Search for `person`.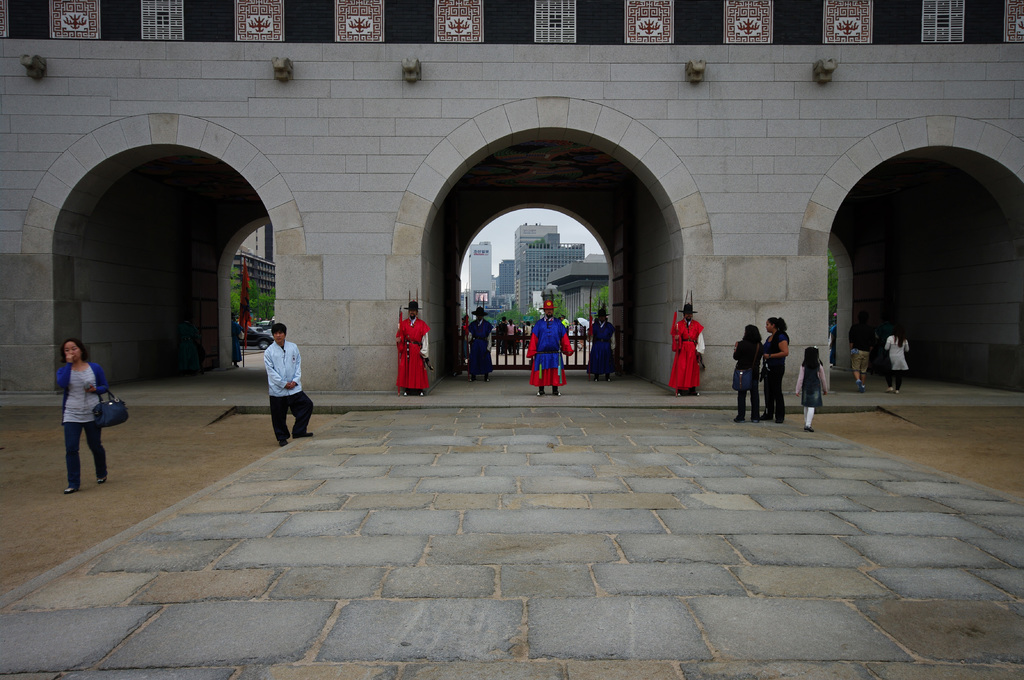
Found at box(792, 348, 829, 431).
